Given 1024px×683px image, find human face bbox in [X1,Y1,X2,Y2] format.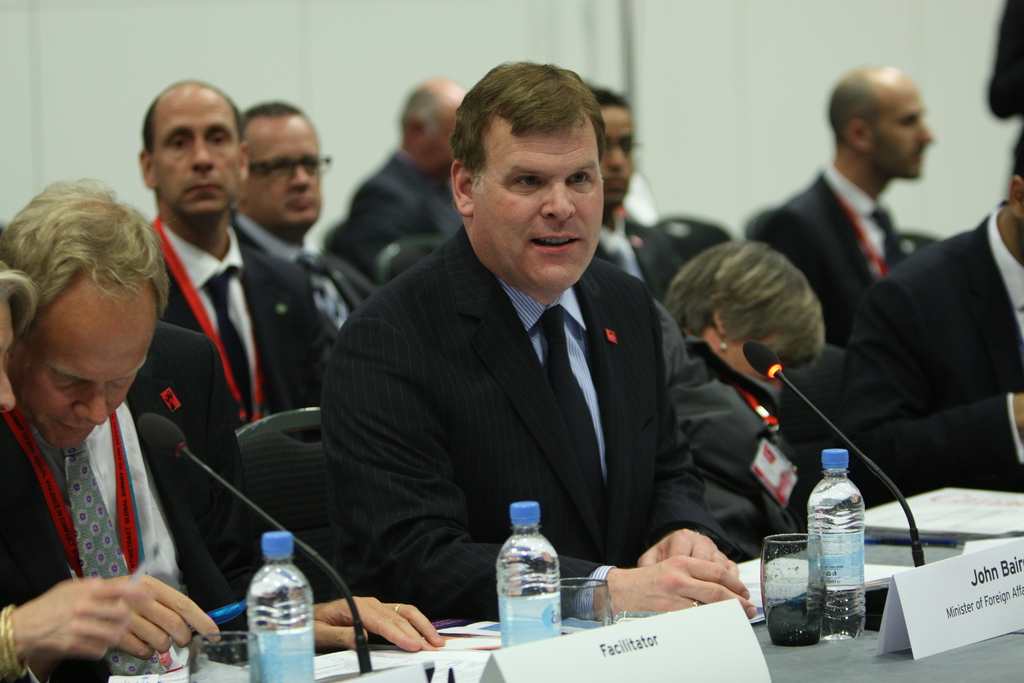
[0,300,20,414].
